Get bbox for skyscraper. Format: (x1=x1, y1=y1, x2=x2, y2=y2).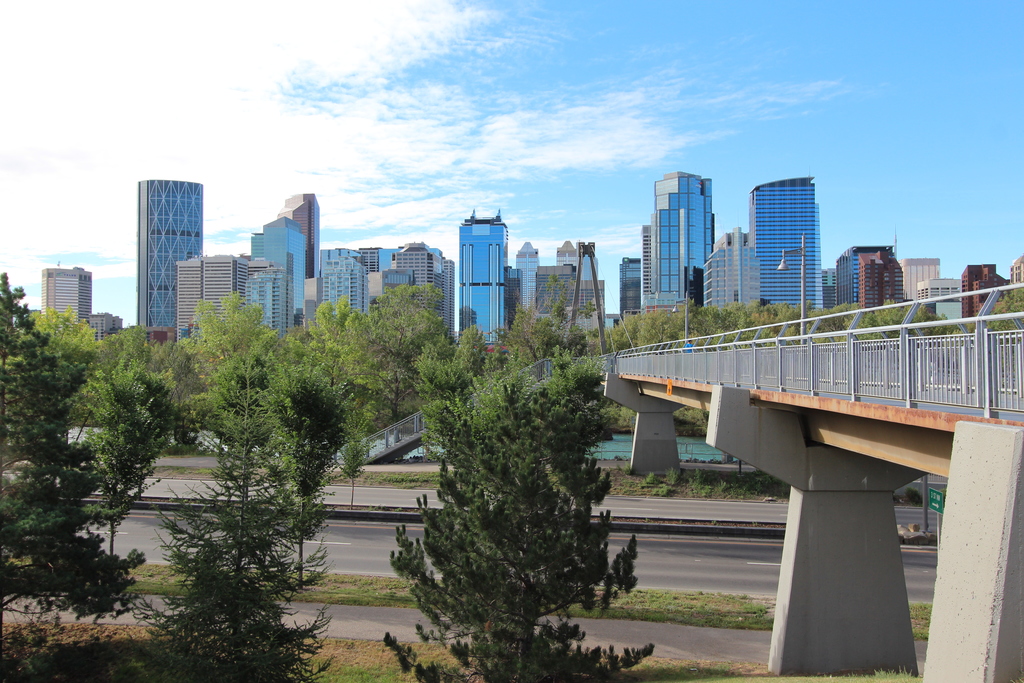
(x1=250, y1=213, x2=305, y2=329).
